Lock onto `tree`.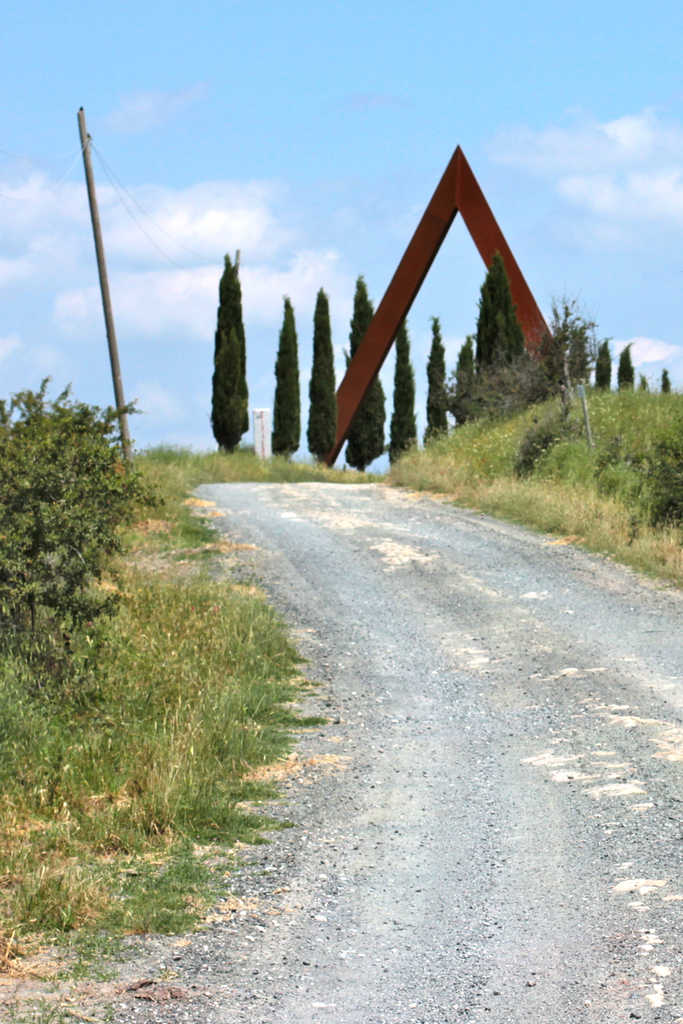
Locked: pyautogui.locateOnScreen(589, 338, 621, 392).
